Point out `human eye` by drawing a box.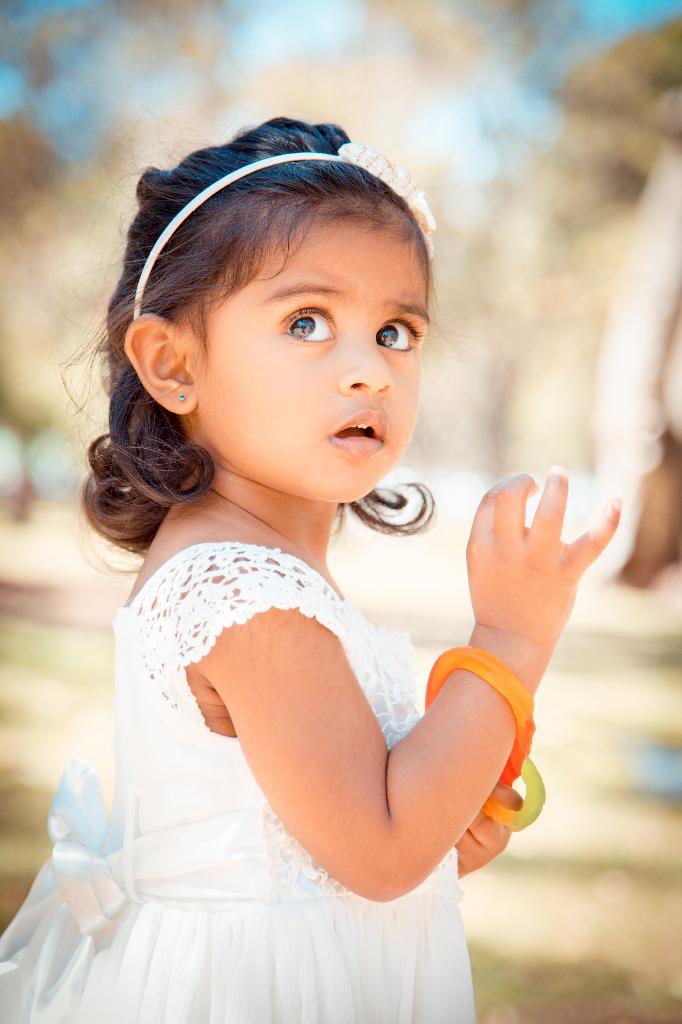
274 292 337 350.
